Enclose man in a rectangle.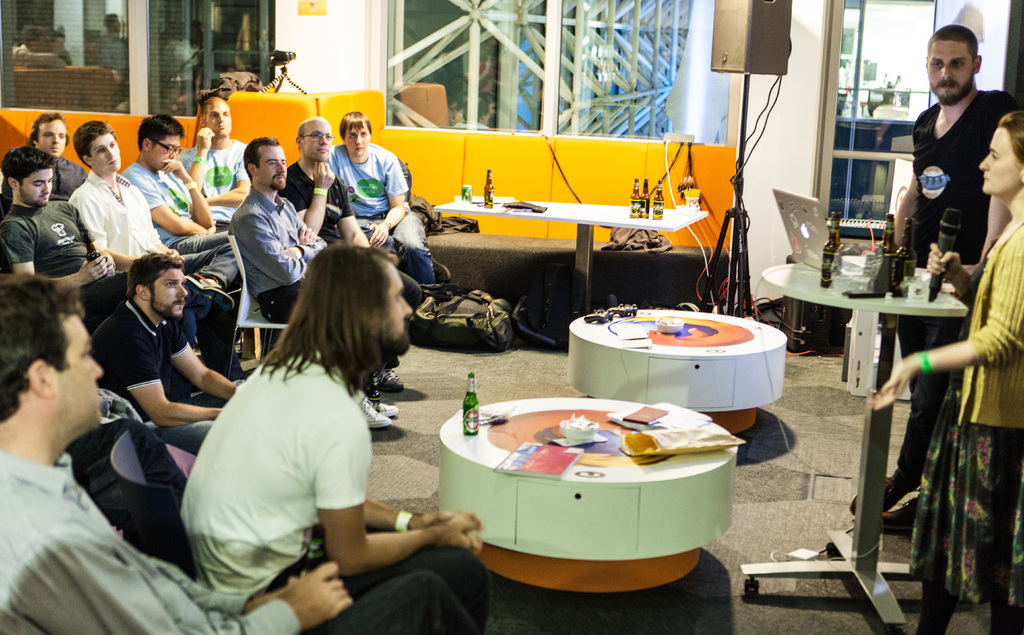
locate(0, 144, 207, 401).
